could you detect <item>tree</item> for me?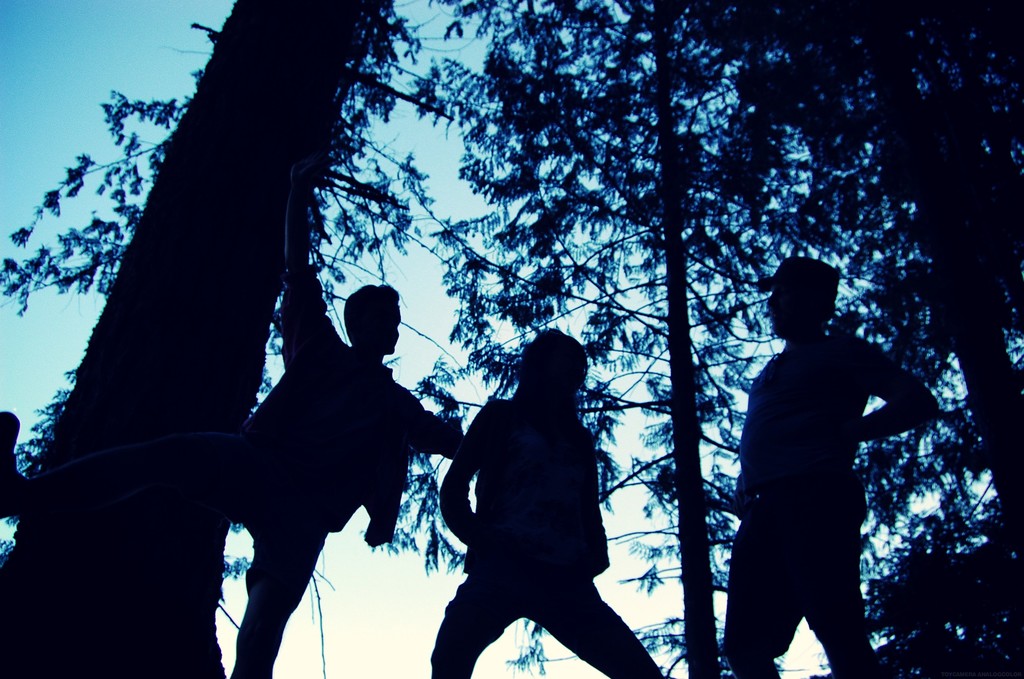
Detection result: rect(0, 0, 341, 678).
